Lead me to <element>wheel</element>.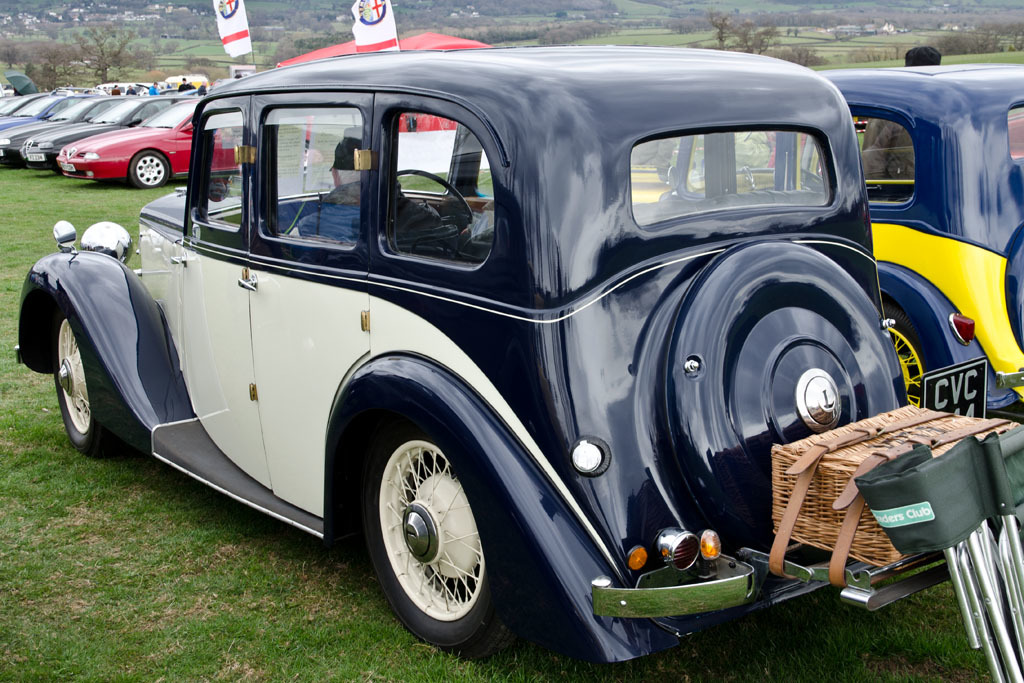
Lead to [left=59, top=312, right=122, bottom=466].
